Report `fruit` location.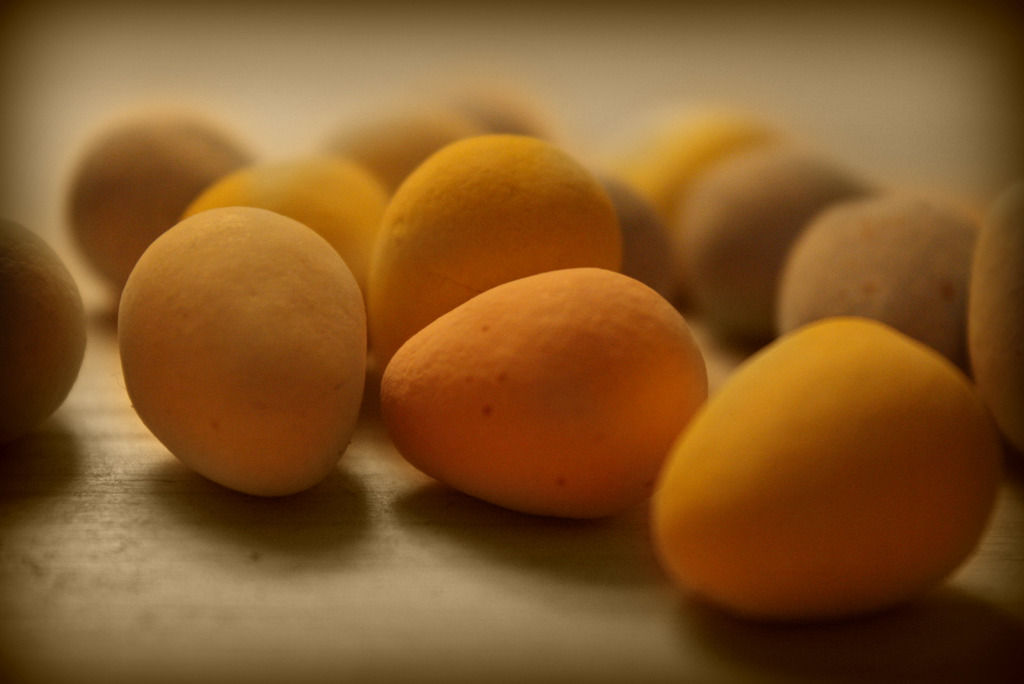
Report: 640:318:1002:626.
